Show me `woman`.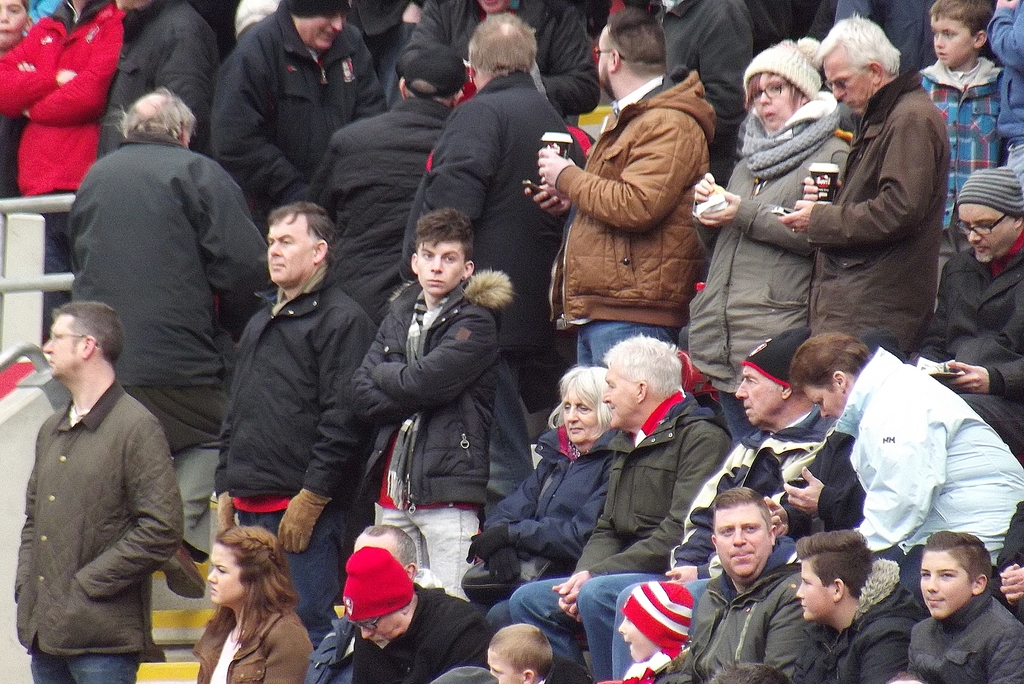
`woman` is here: (x1=688, y1=41, x2=853, y2=446).
